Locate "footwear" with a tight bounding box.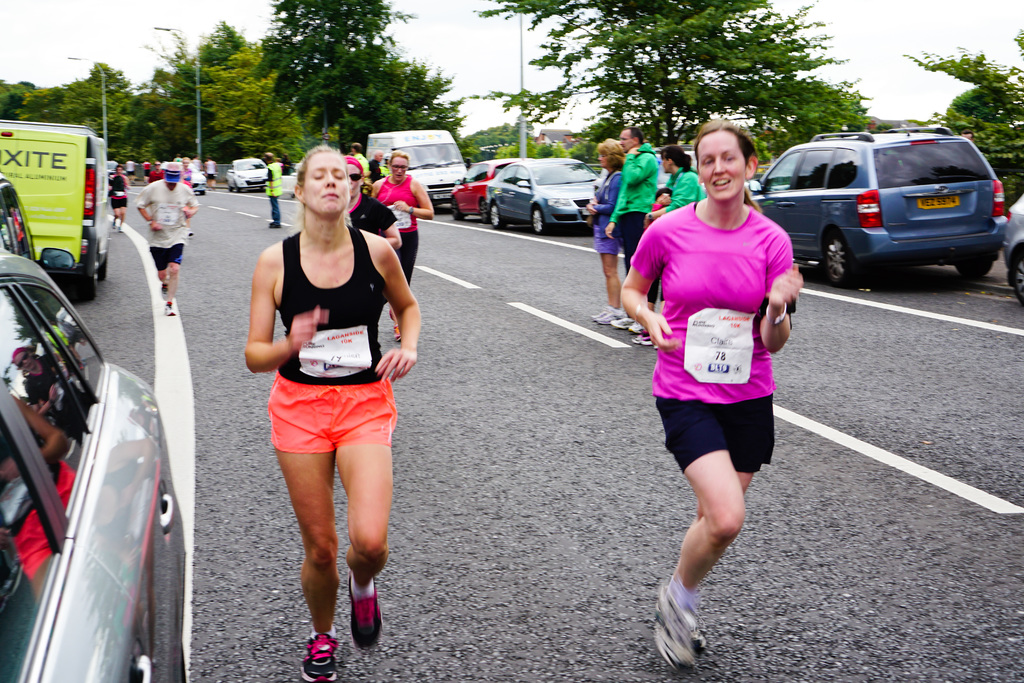
111:220:113:231.
